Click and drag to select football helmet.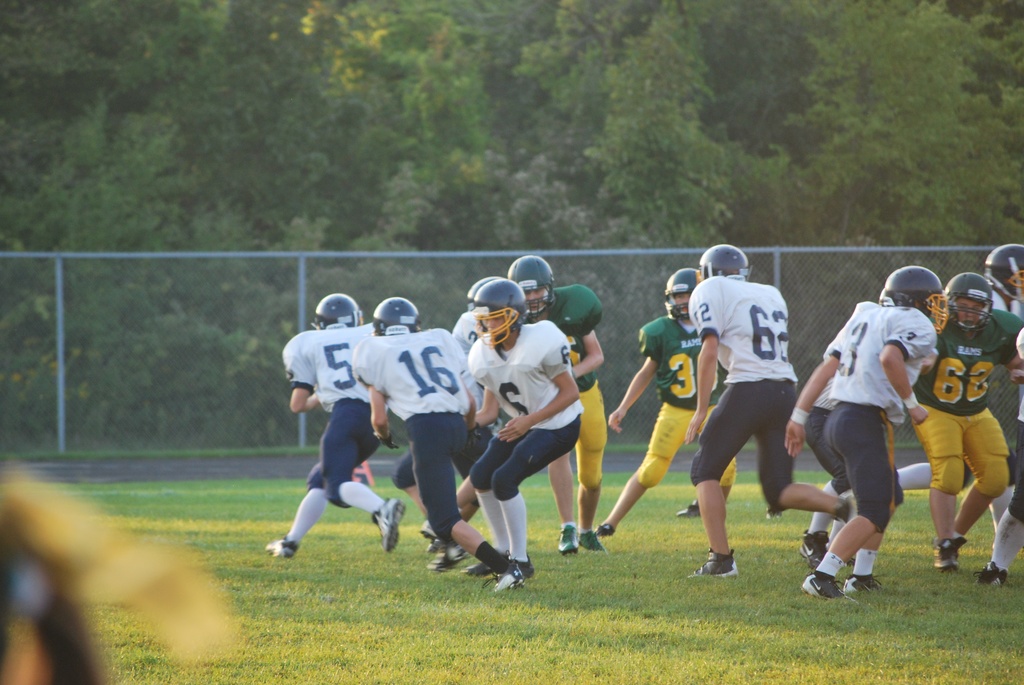
Selection: bbox=[703, 243, 756, 278].
